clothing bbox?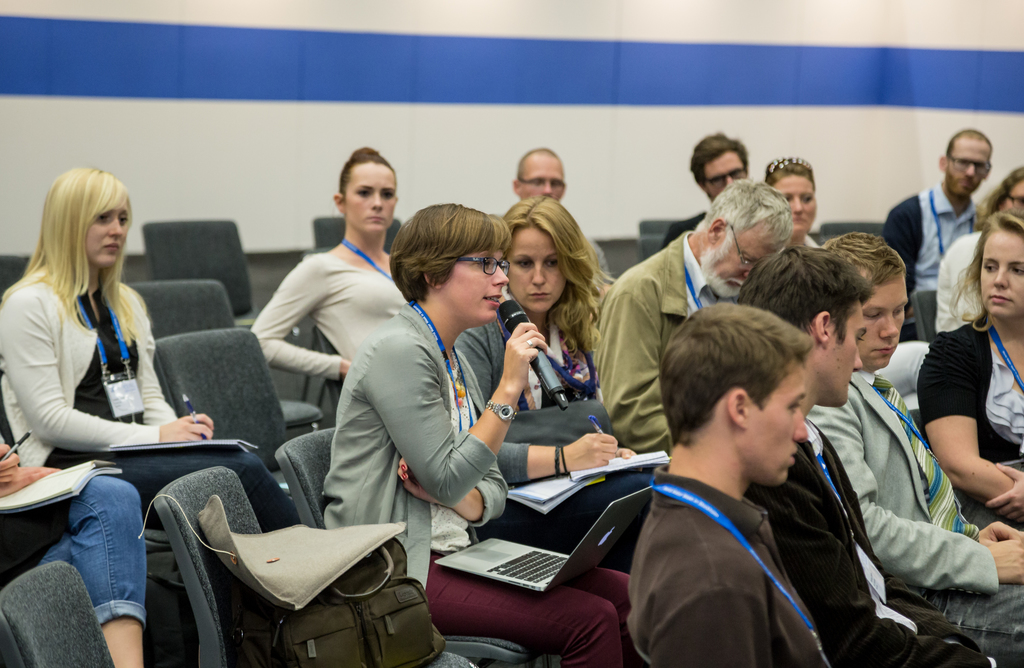
left=36, top=475, right=144, bottom=627
